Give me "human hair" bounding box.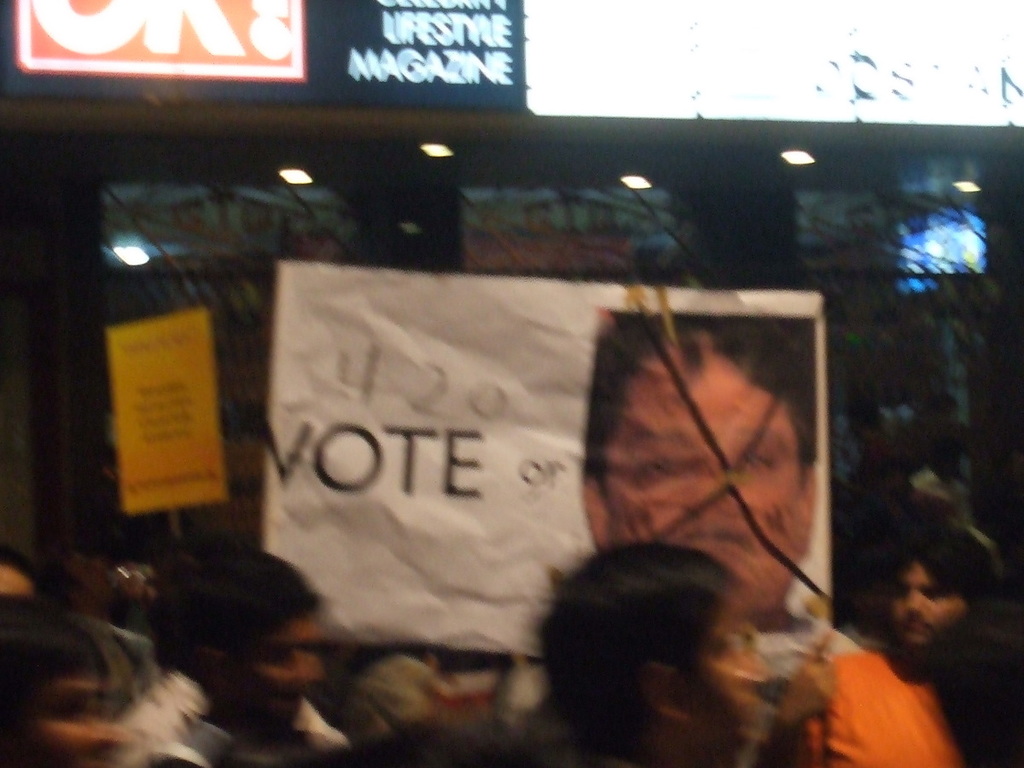
<box>879,512,998,610</box>.
